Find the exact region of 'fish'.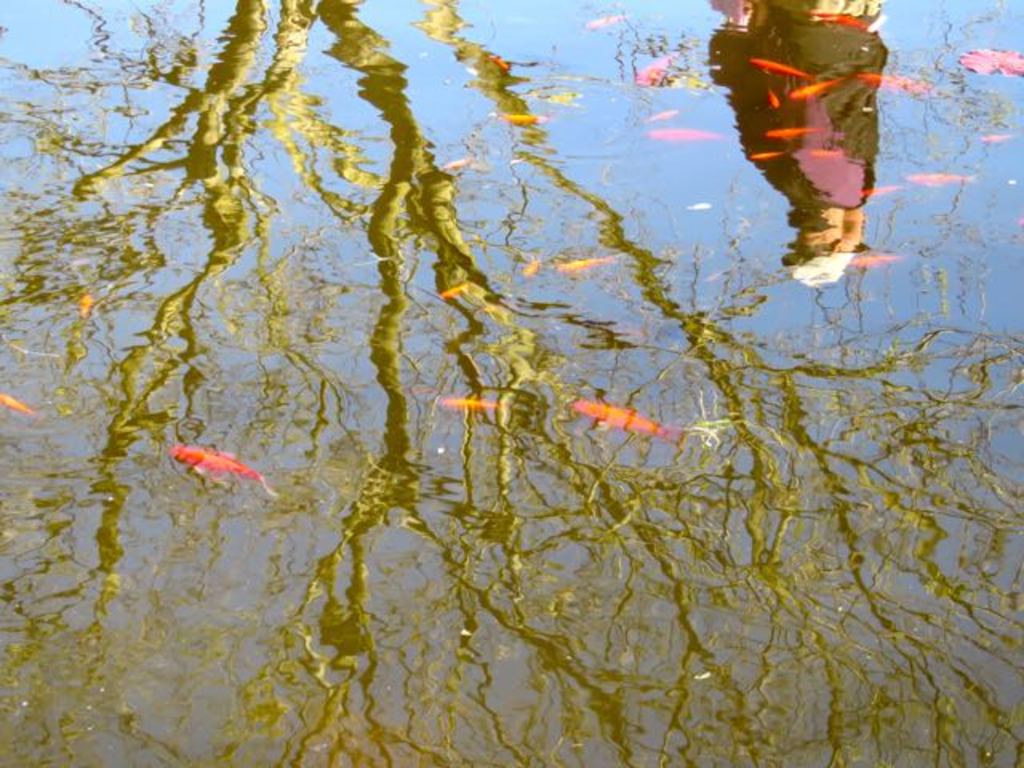
Exact region: [x1=430, y1=392, x2=507, y2=416].
